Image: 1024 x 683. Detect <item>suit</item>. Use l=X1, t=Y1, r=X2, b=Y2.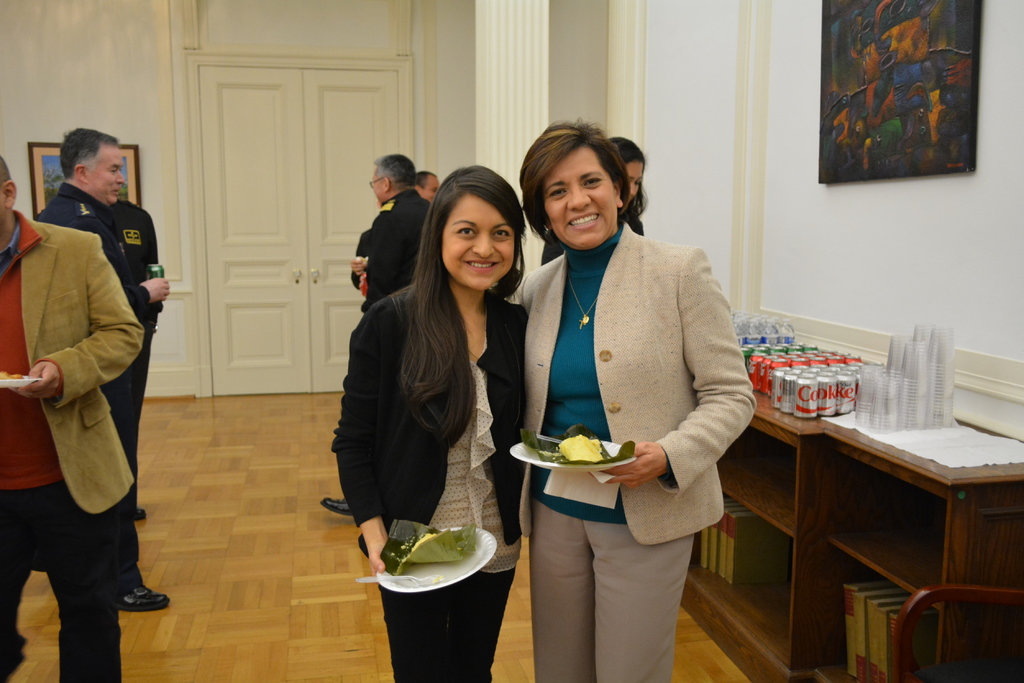
l=0, t=213, r=152, b=682.
